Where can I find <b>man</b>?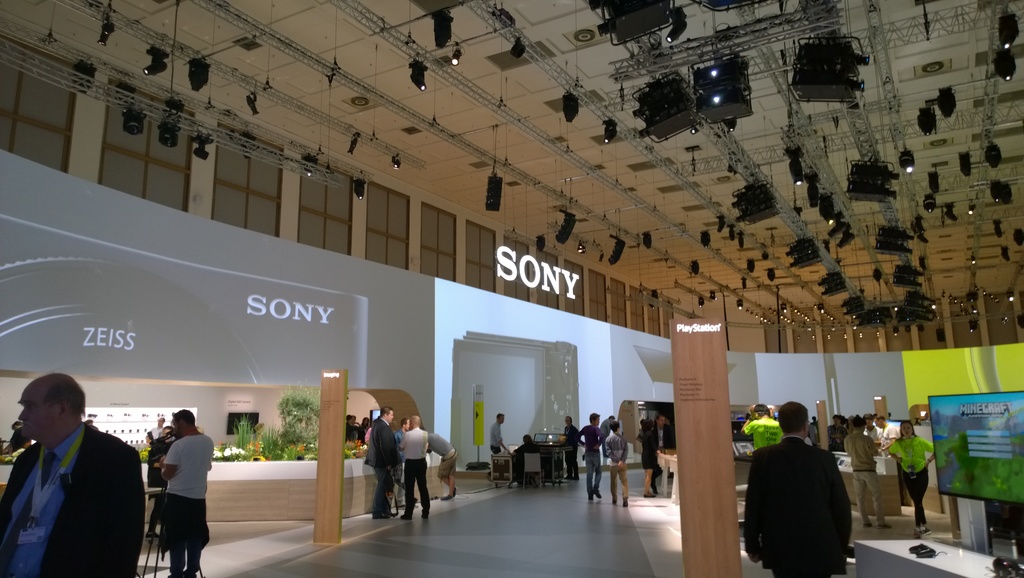
You can find it at BBox(574, 409, 606, 502).
